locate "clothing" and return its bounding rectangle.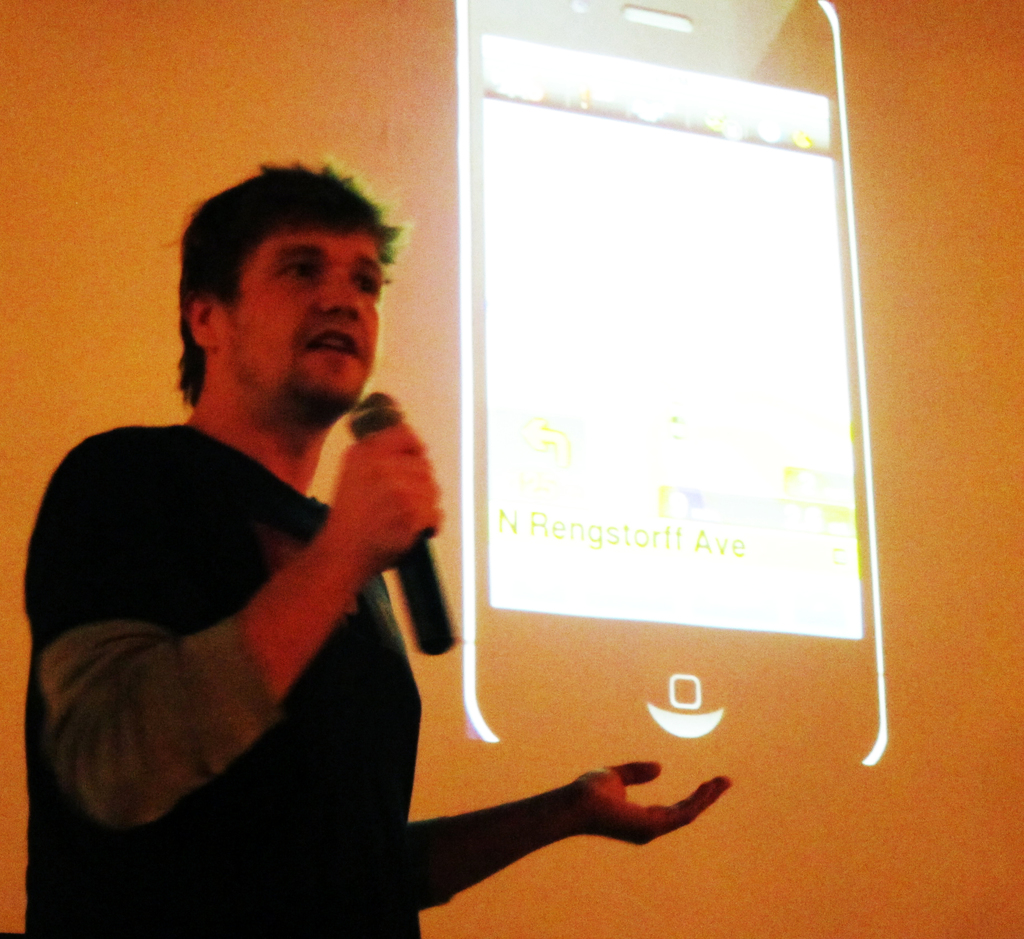
<bbox>49, 350, 463, 874</bbox>.
